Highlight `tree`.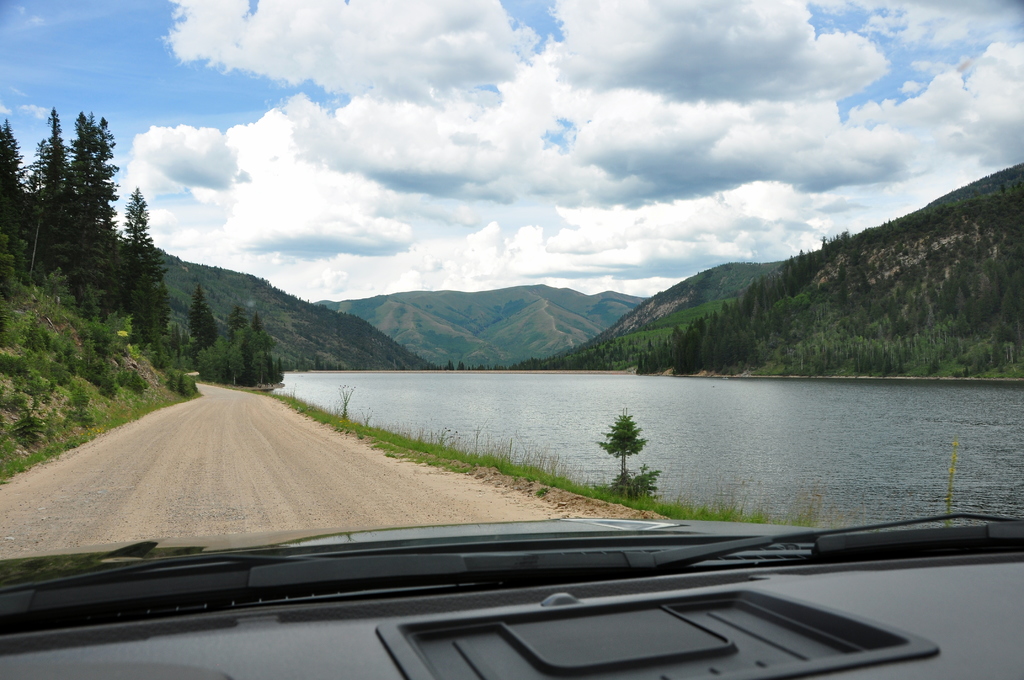
Highlighted region: <bbox>0, 117, 38, 270</bbox>.
